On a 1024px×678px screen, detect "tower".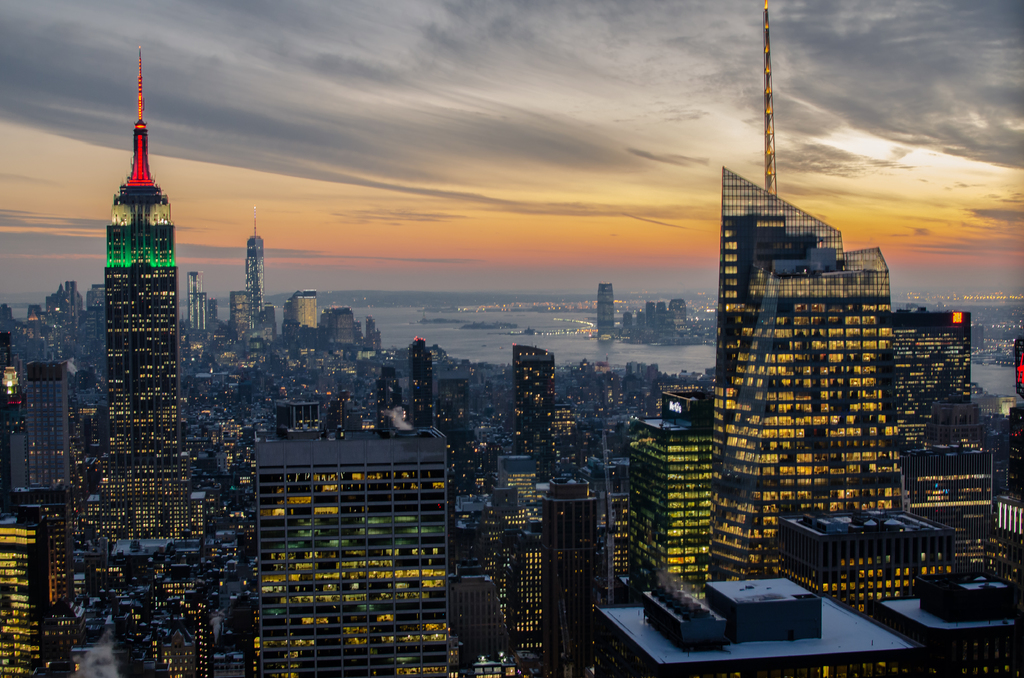
75 60 204 526.
